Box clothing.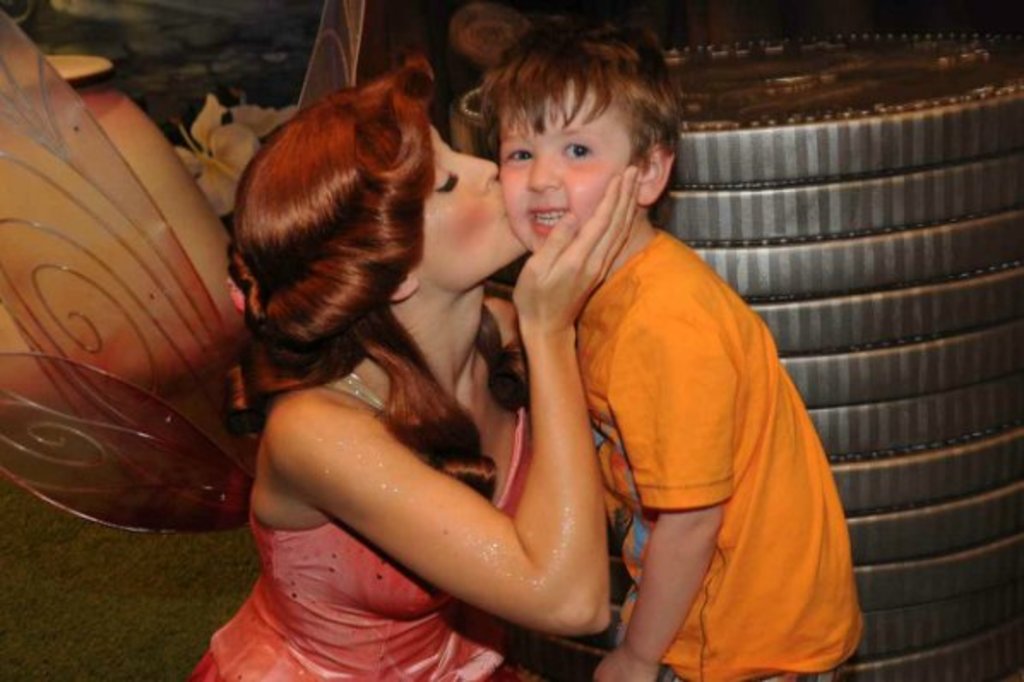
locate(557, 166, 851, 663).
